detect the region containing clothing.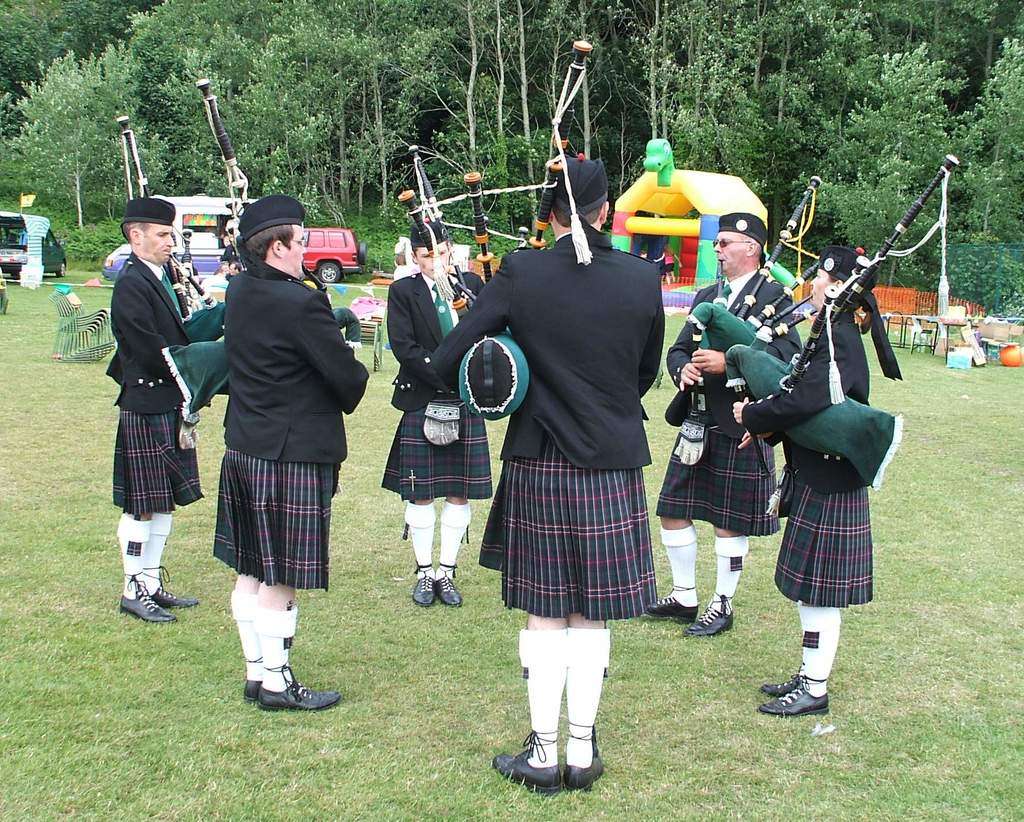
bbox=(665, 274, 799, 528).
